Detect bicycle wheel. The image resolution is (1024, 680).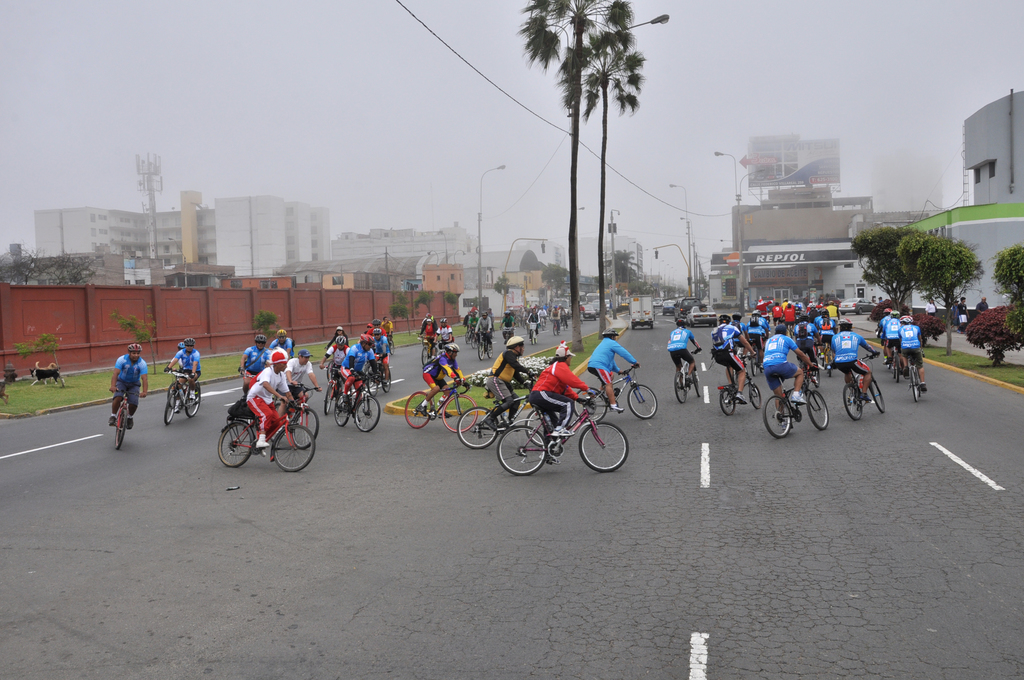
rect(806, 388, 828, 430).
